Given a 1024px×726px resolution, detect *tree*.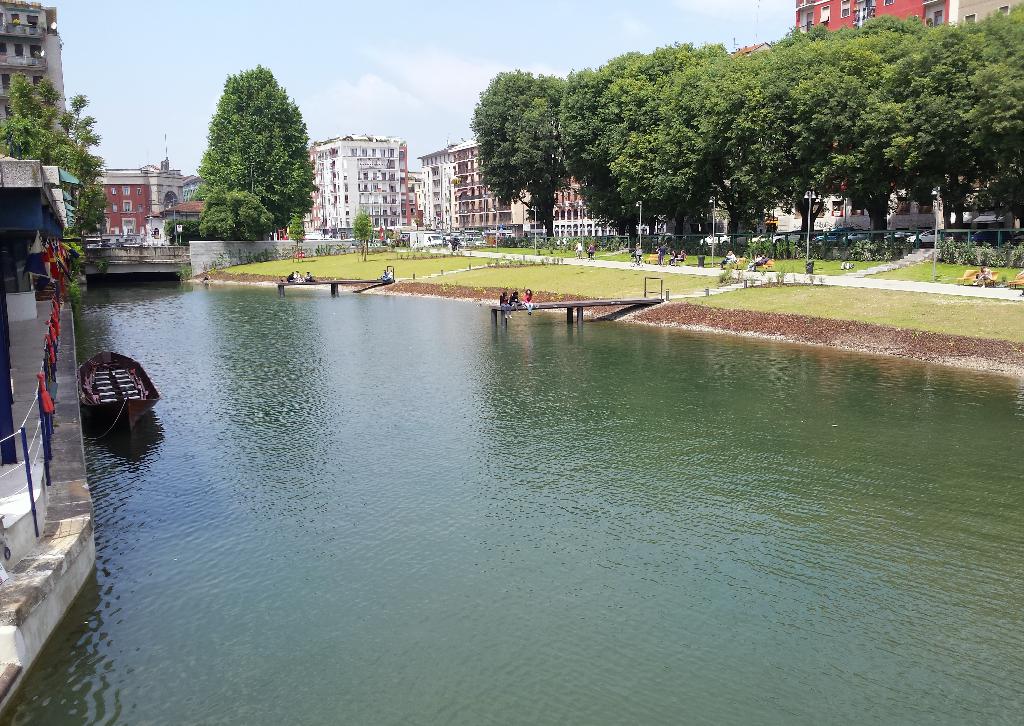
<box>467,63,569,236</box>.
